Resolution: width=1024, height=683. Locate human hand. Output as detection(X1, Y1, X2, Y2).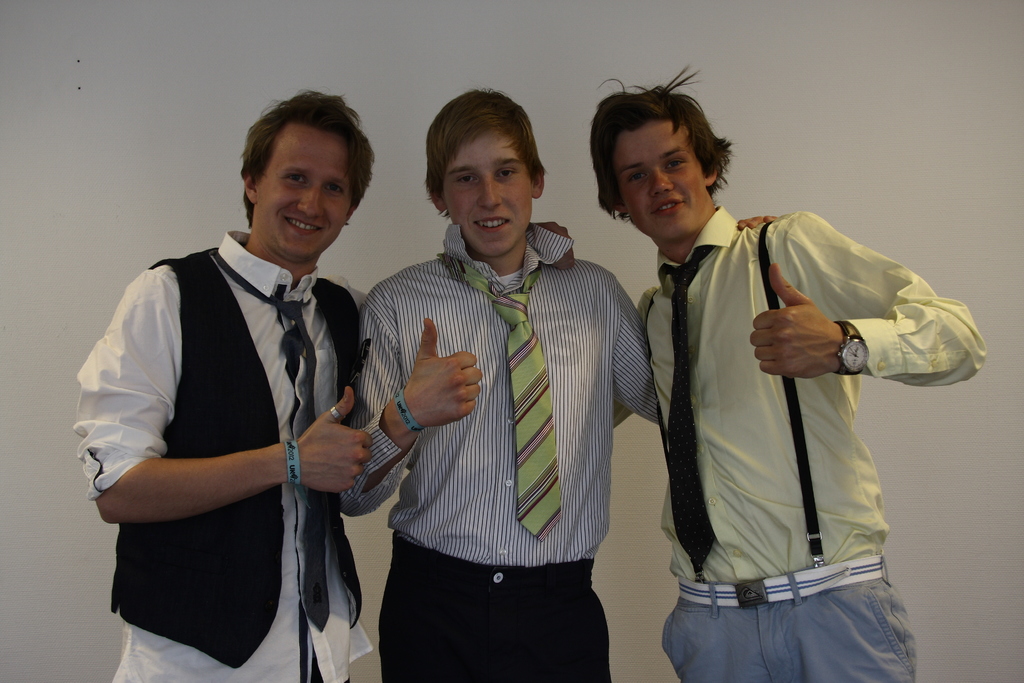
detection(531, 222, 574, 270).
